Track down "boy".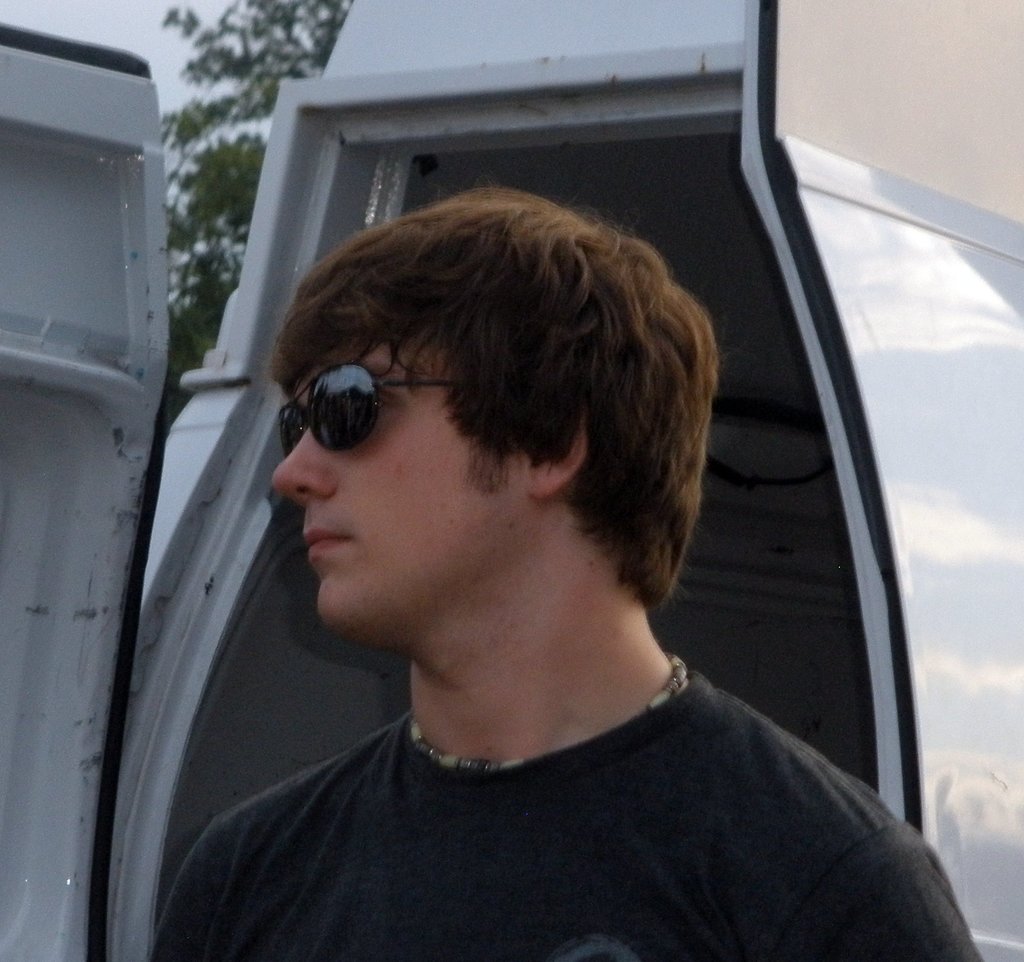
Tracked to bbox(146, 191, 979, 961).
